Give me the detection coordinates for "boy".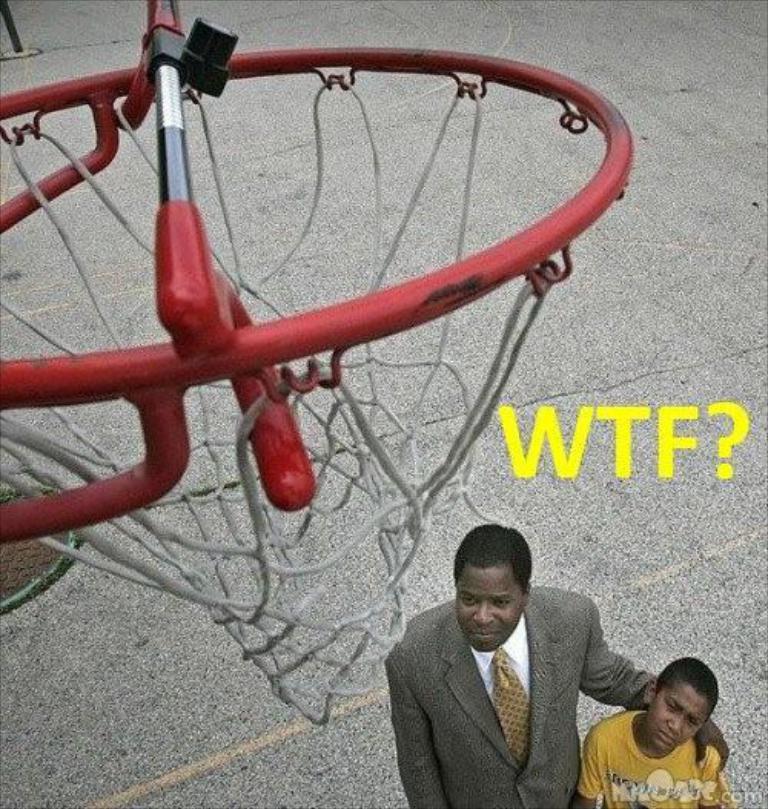
rect(574, 660, 748, 798).
